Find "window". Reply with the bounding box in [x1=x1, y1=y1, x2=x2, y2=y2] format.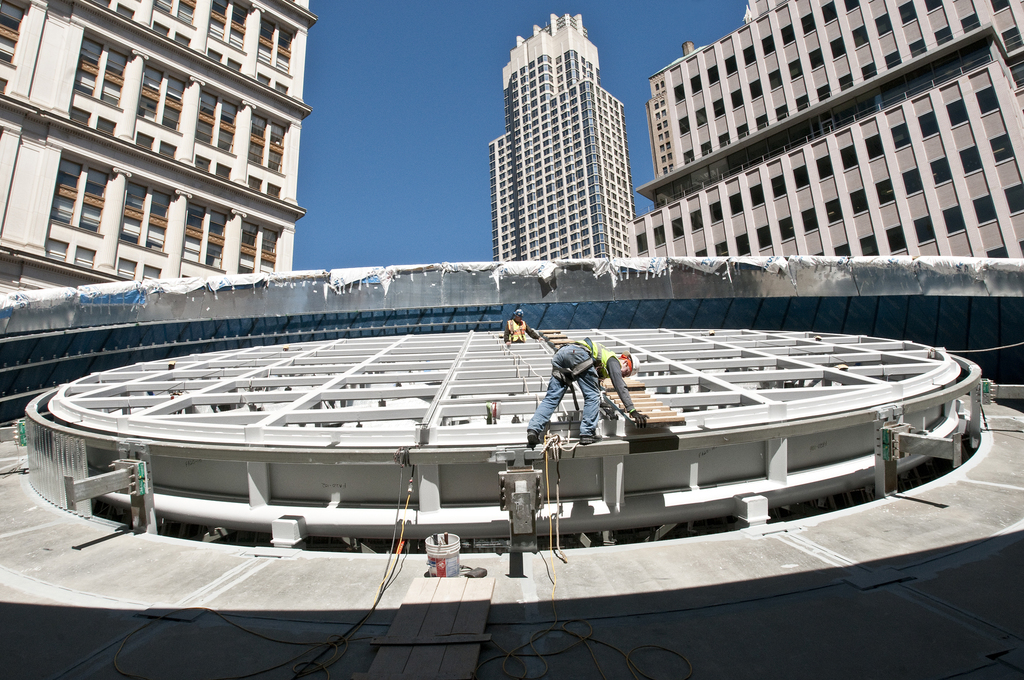
[x1=184, y1=199, x2=229, y2=273].
